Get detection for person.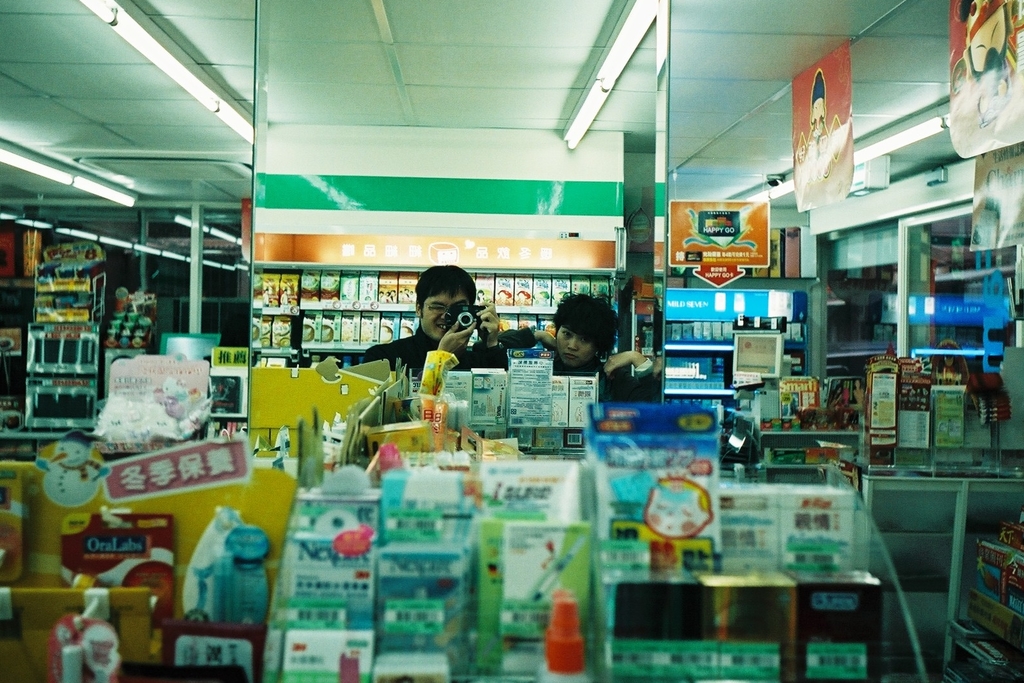
Detection: [x1=494, y1=292, x2=661, y2=405].
